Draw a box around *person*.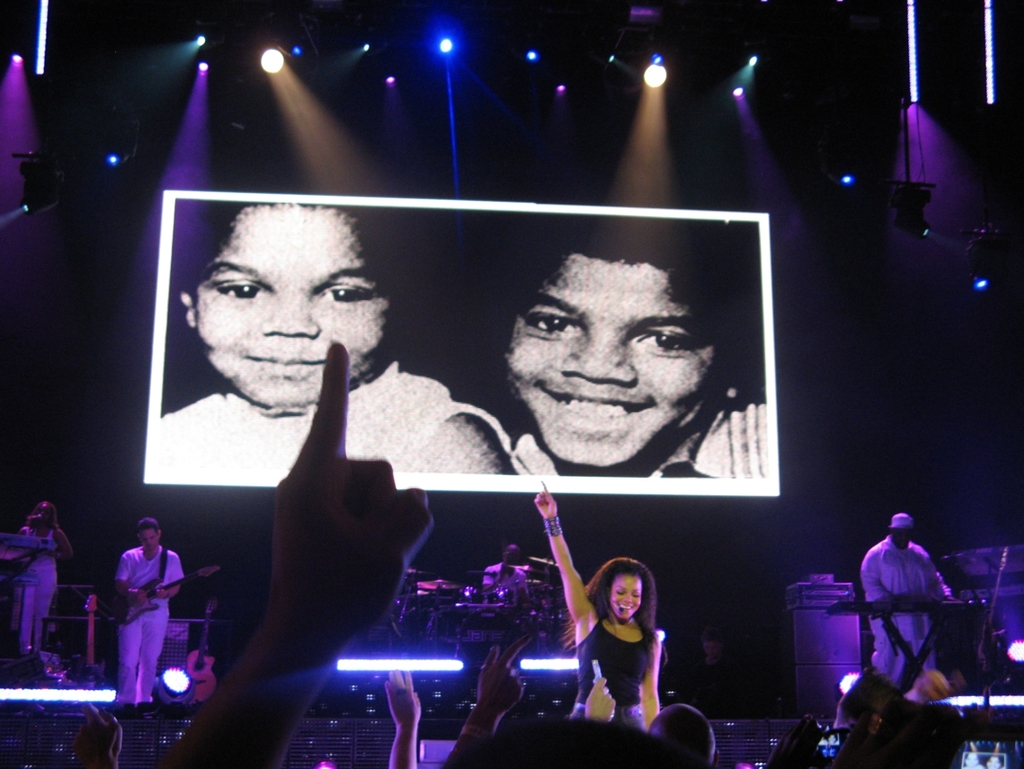
<region>70, 703, 129, 768</region>.
